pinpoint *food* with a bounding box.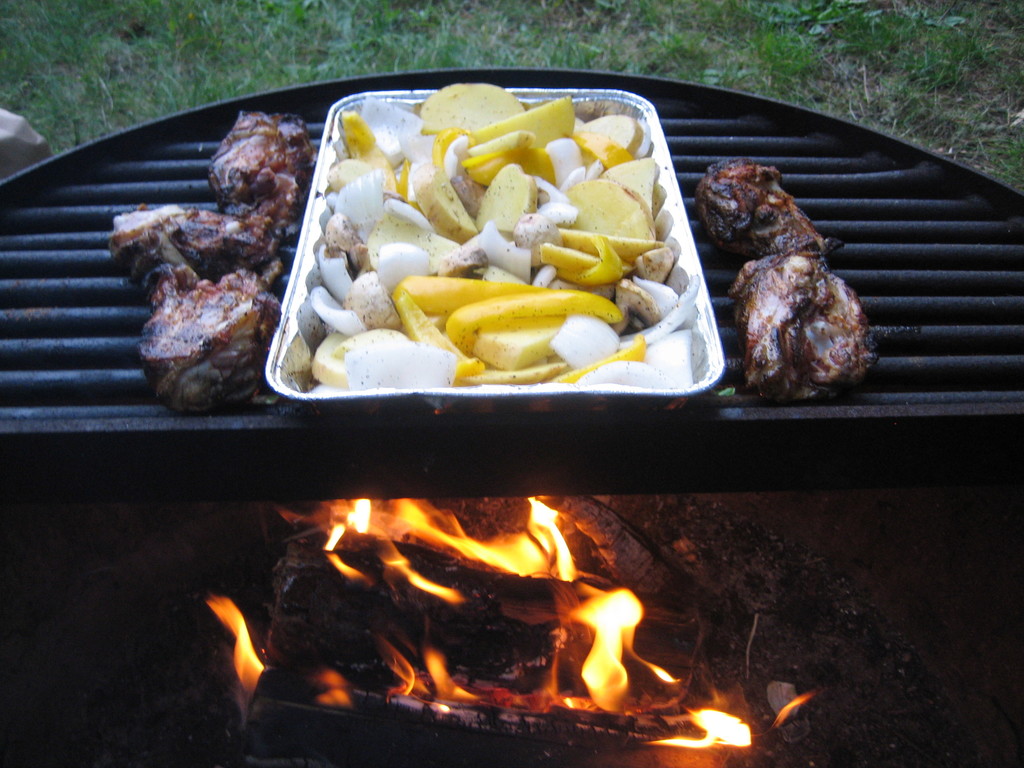
l=106, t=116, r=321, b=412.
